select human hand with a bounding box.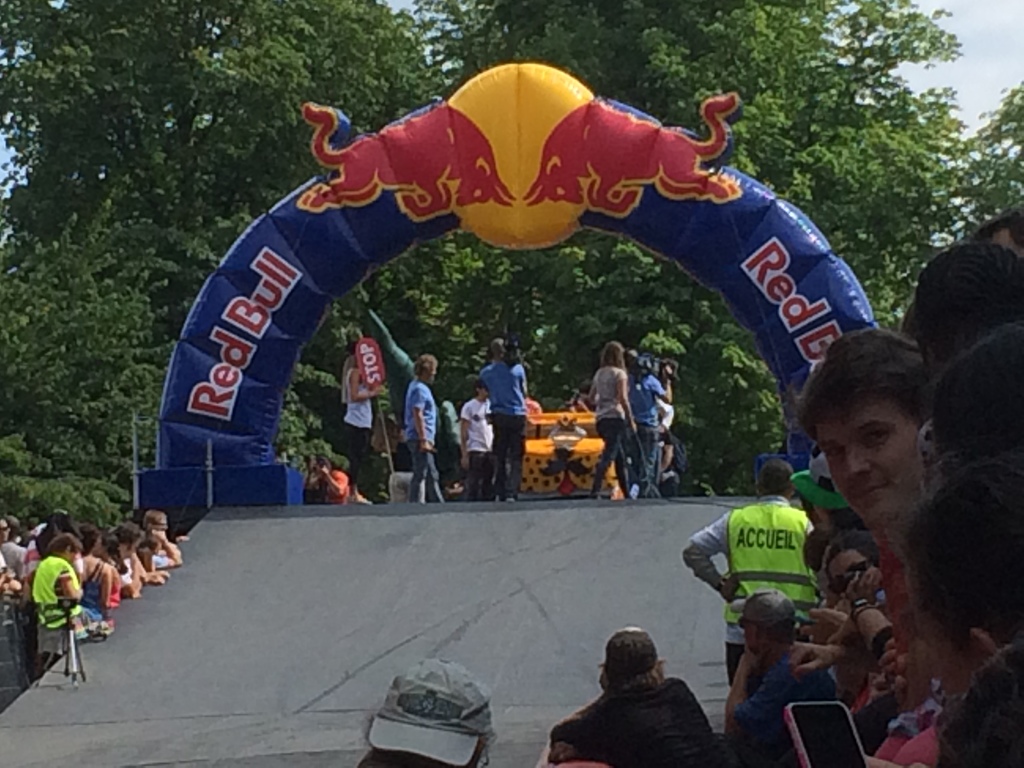
<bbox>627, 417, 637, 432</bbox>.
